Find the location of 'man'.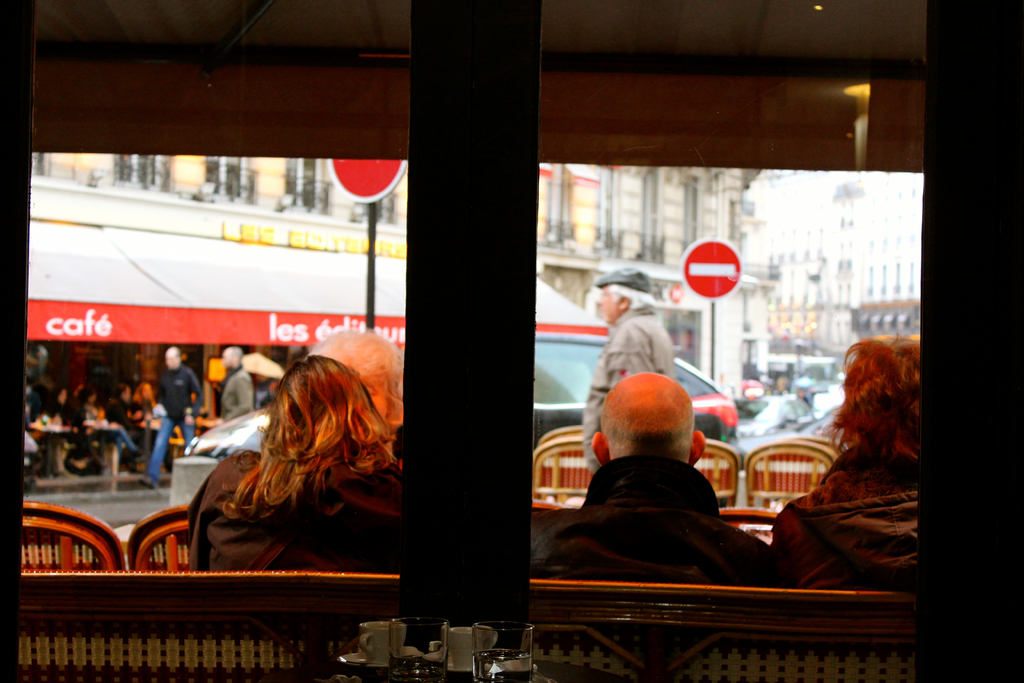
Location: bbox(588, 265, 682, 481).
